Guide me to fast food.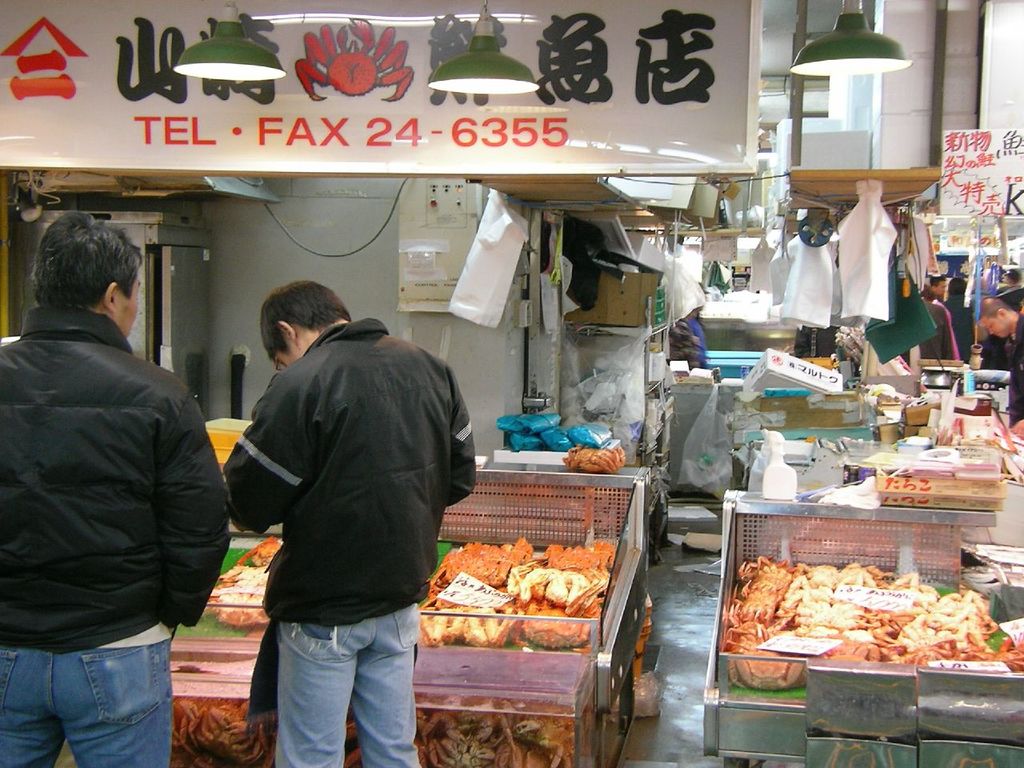
Guidance: <box>729,526,1004,698</box>.
